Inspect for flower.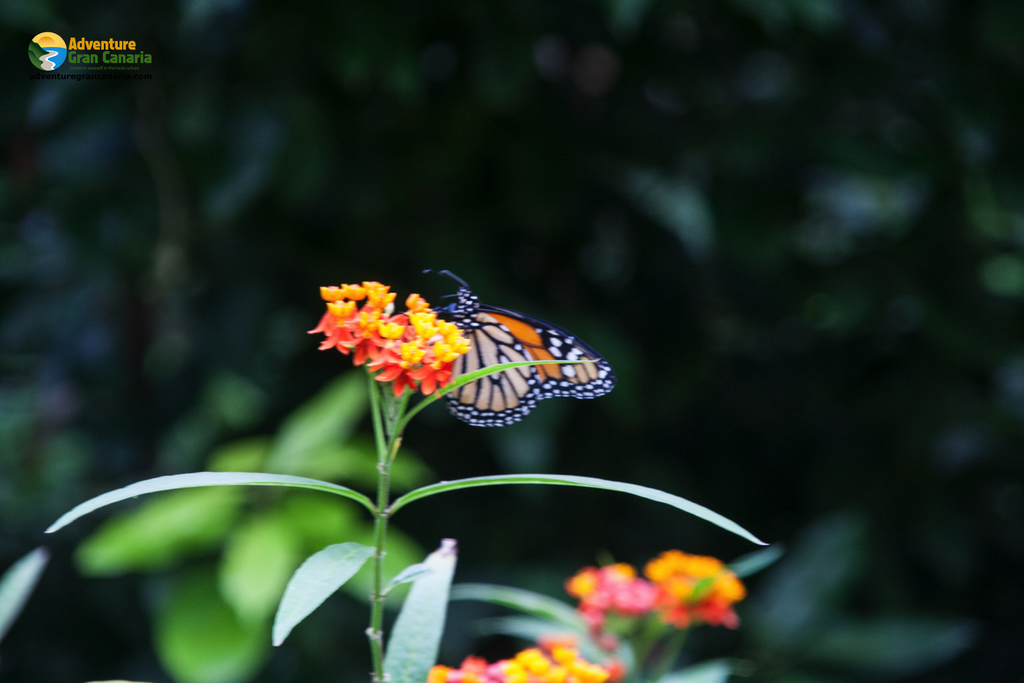
Inspection: {"left": 307, "top": 276, "right": 483, "bottom": 393}.
